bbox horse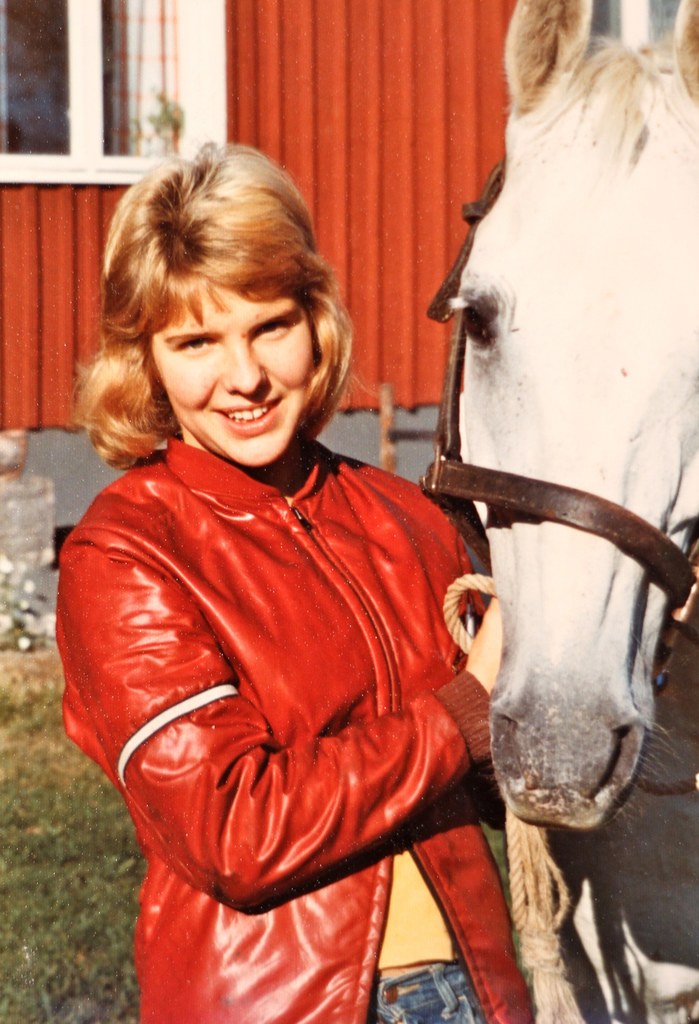
locate(443, 0, 698, 1023)
